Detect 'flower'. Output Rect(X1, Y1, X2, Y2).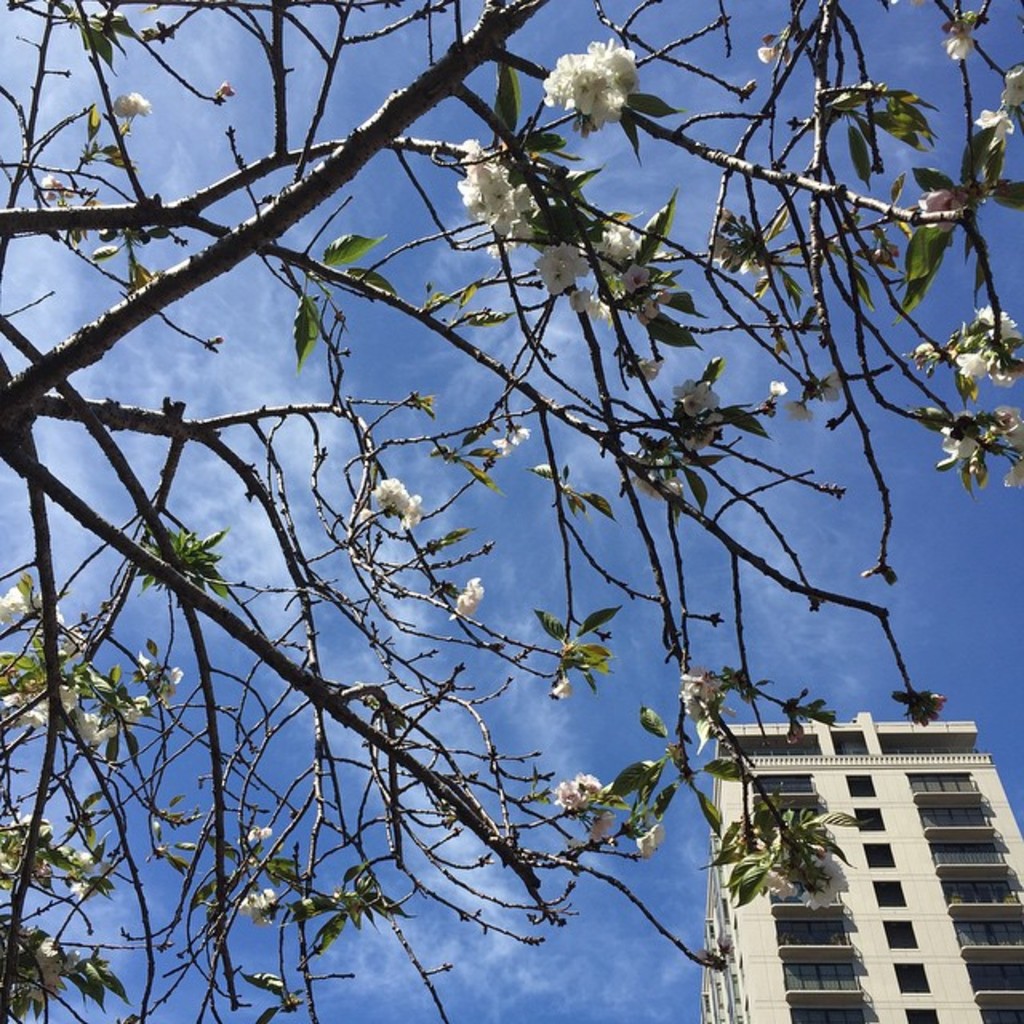
Rect(106, 88, 154, 123).
